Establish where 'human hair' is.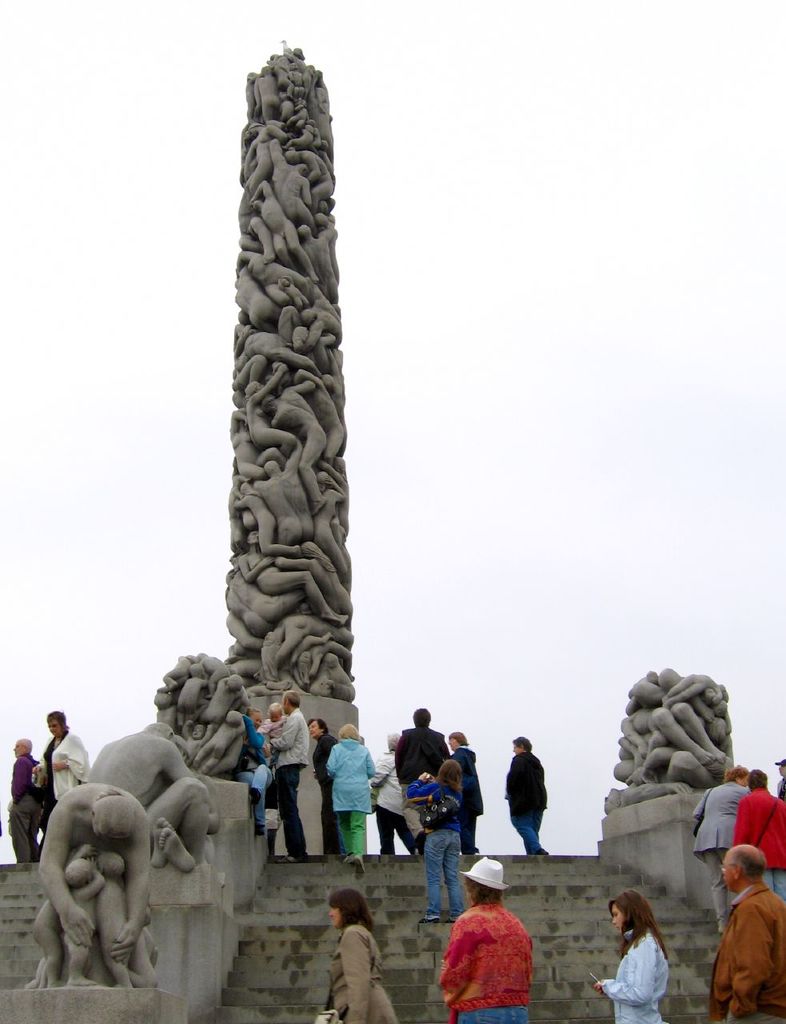
Established at (x1=749, y1=774, x2=767, y2=788).
